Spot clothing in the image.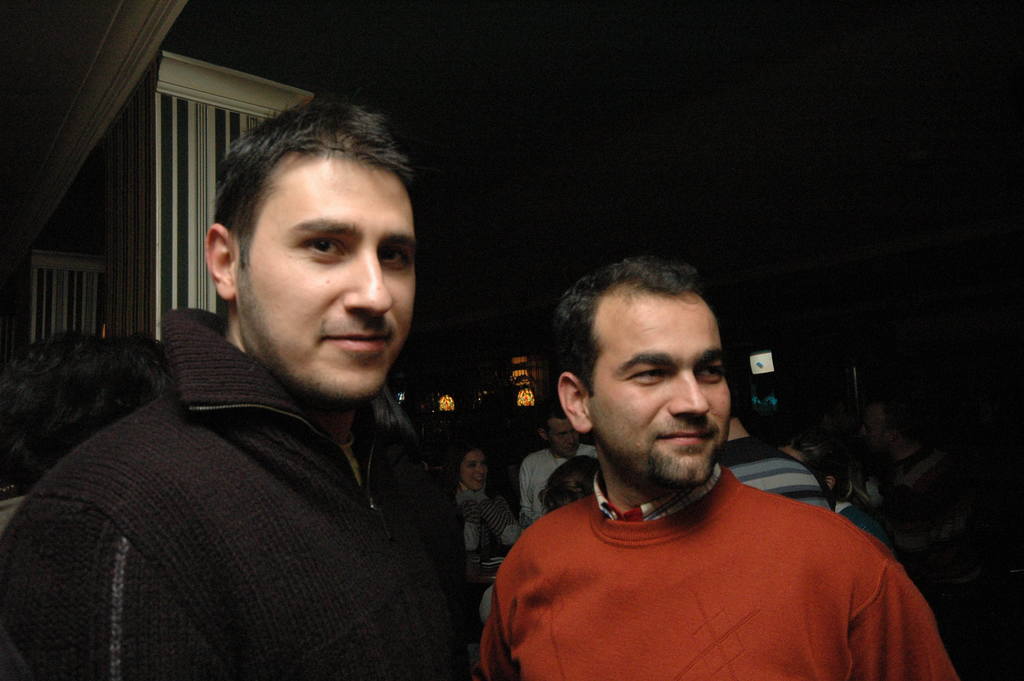
clothing found at crop(0, 306, 477, 680).
